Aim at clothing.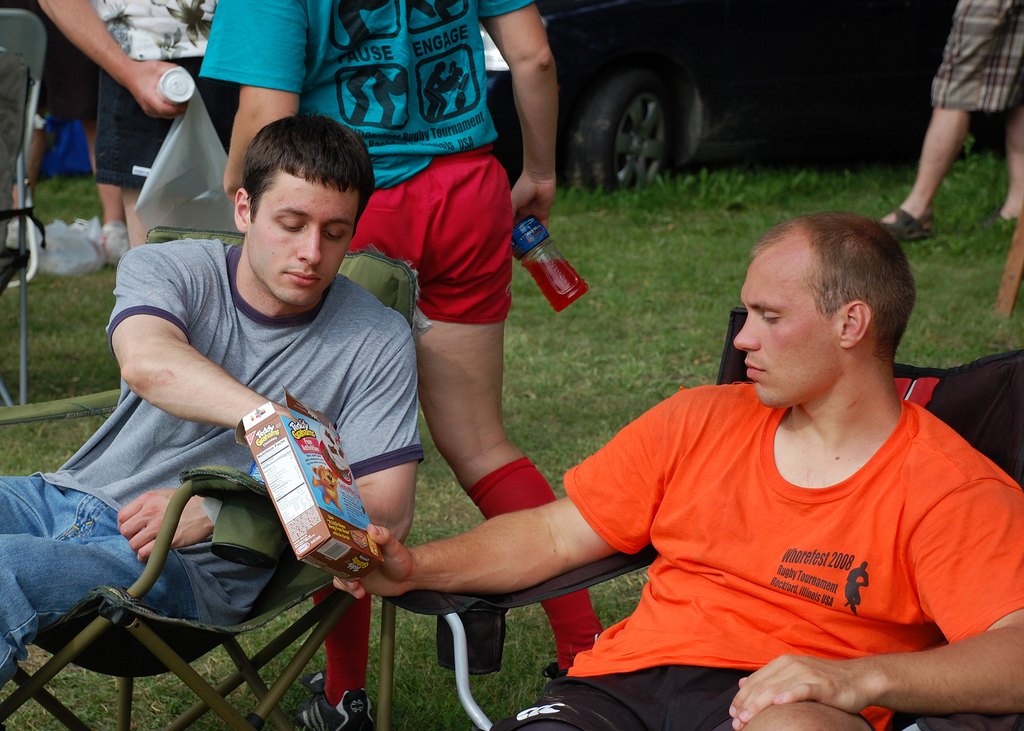
Aimed at BBox(558, 348, 997, 698).
